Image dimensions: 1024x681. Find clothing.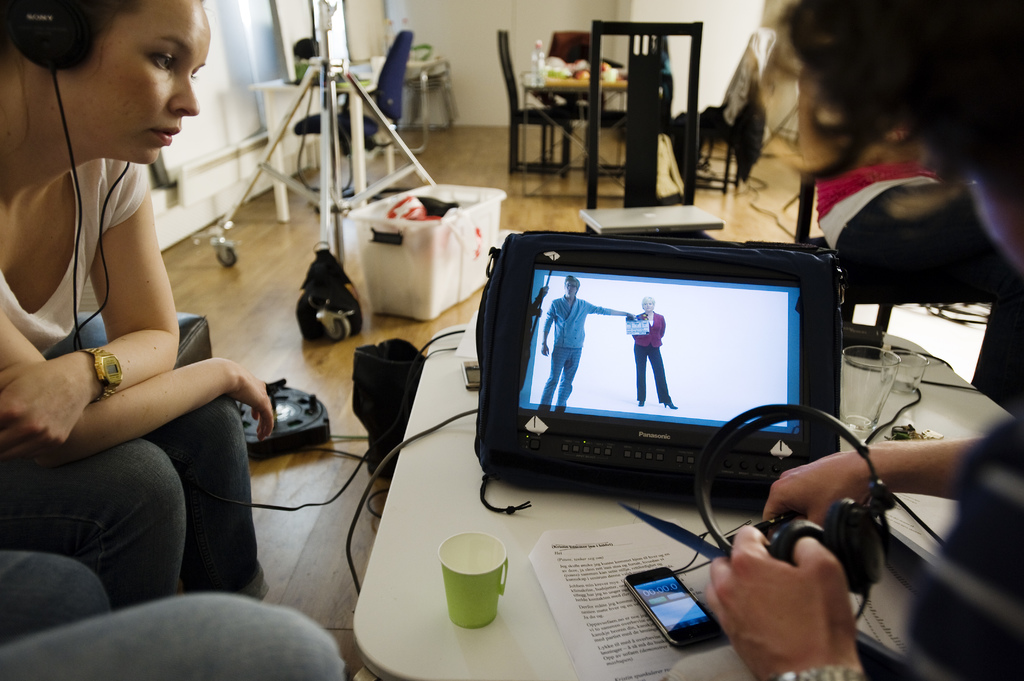
[0, 554, 346, 680].
